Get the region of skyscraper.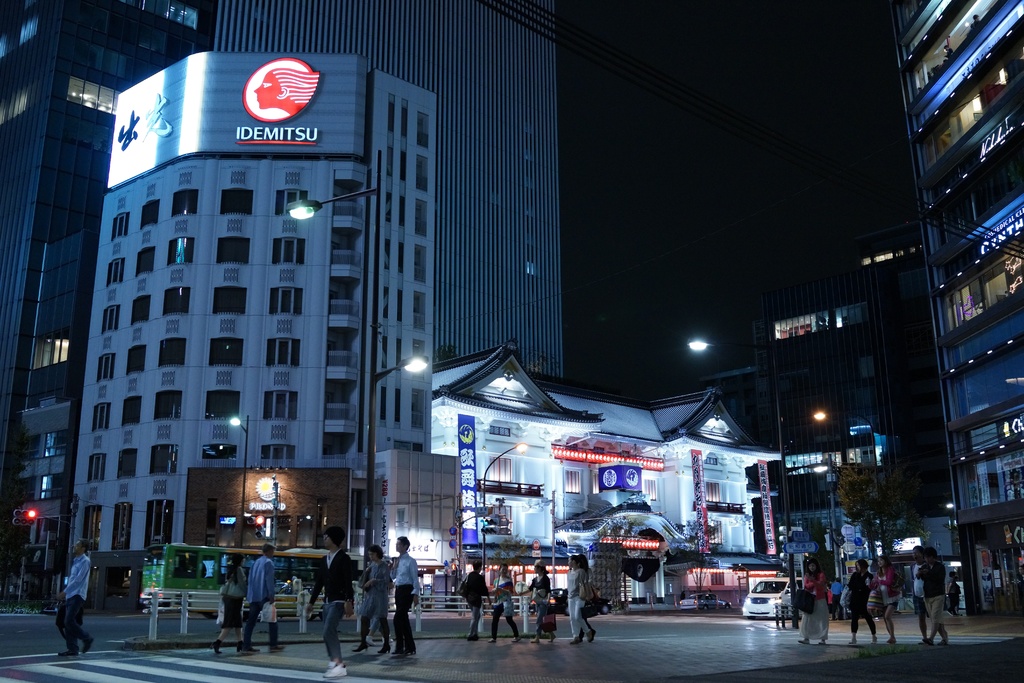
{"left": 0, "top": 0, "right": 563, "bottom": 613}.
